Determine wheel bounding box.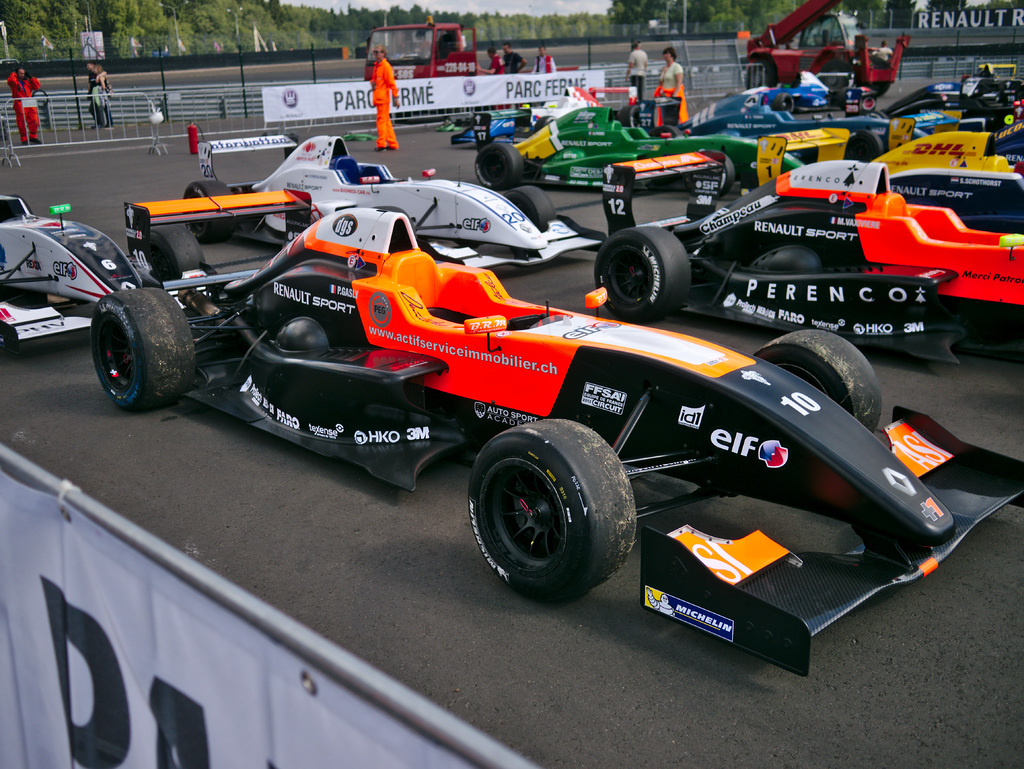
Determined: bbox=[744, 60, 778, 89].
